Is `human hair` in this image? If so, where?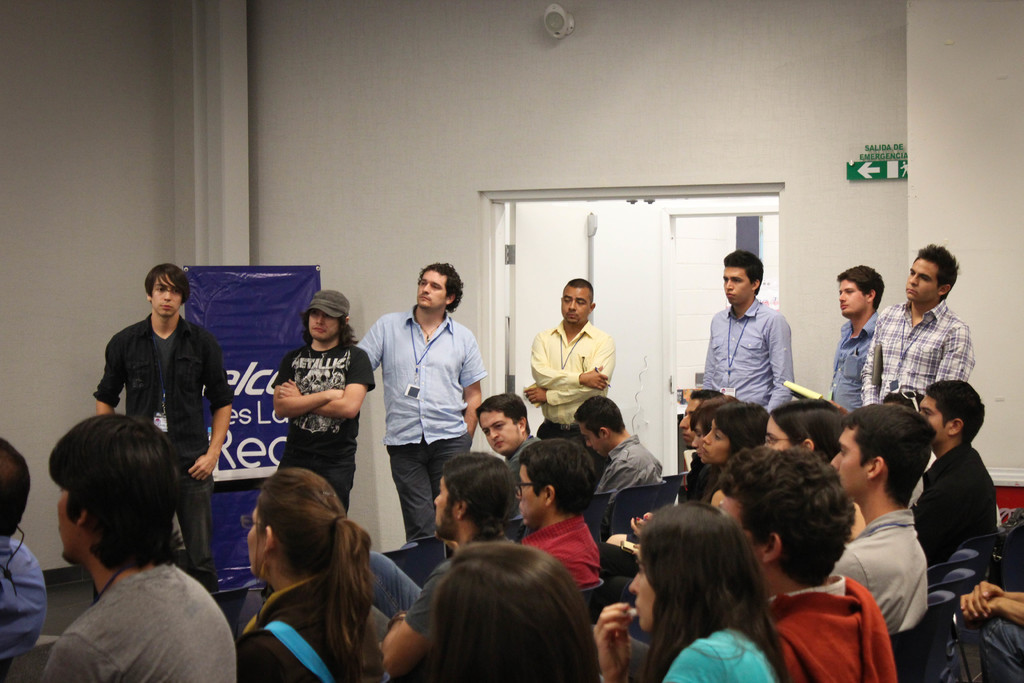
Yes, at Rect(141, 262, 190, 304).
